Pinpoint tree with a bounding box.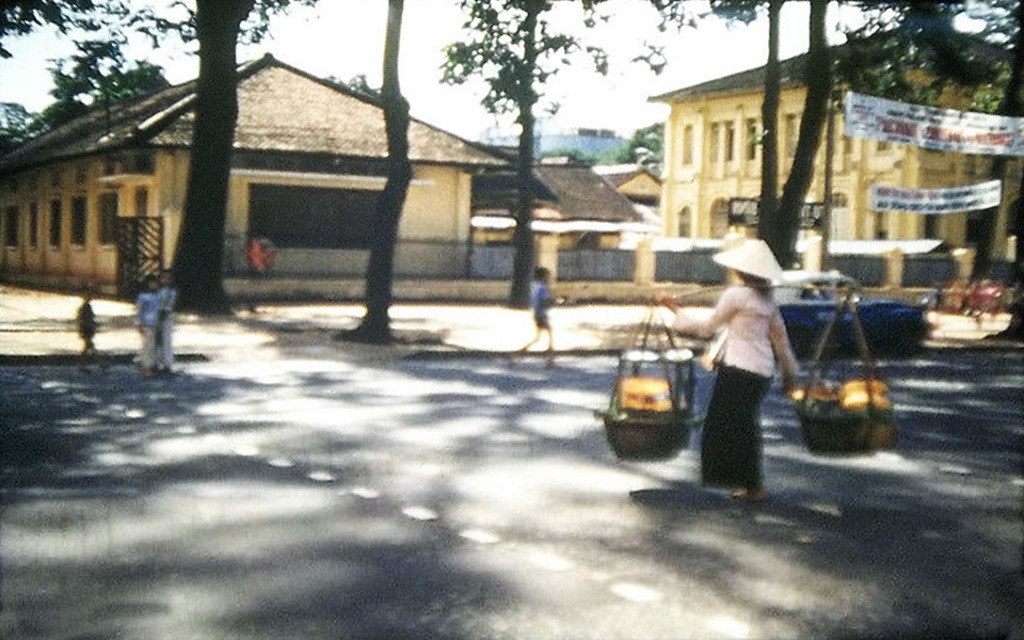
pyautogui.locateOnScreen(329, 0, 439, 347).
